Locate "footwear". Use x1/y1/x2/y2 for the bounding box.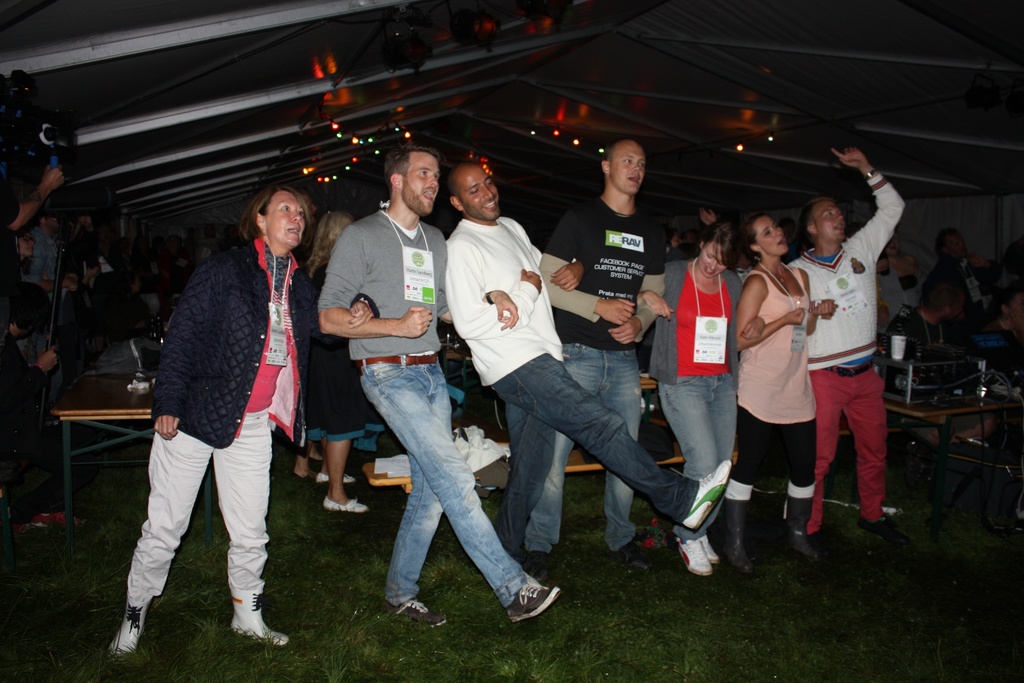
717/541/751/572.
